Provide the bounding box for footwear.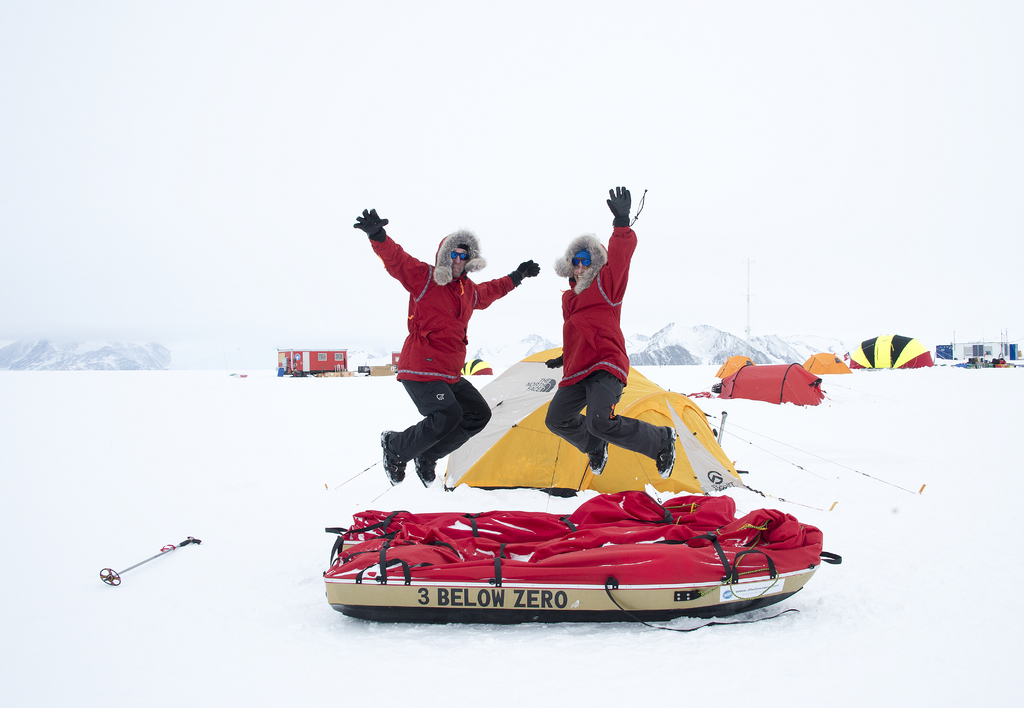
589/441/611/477.
